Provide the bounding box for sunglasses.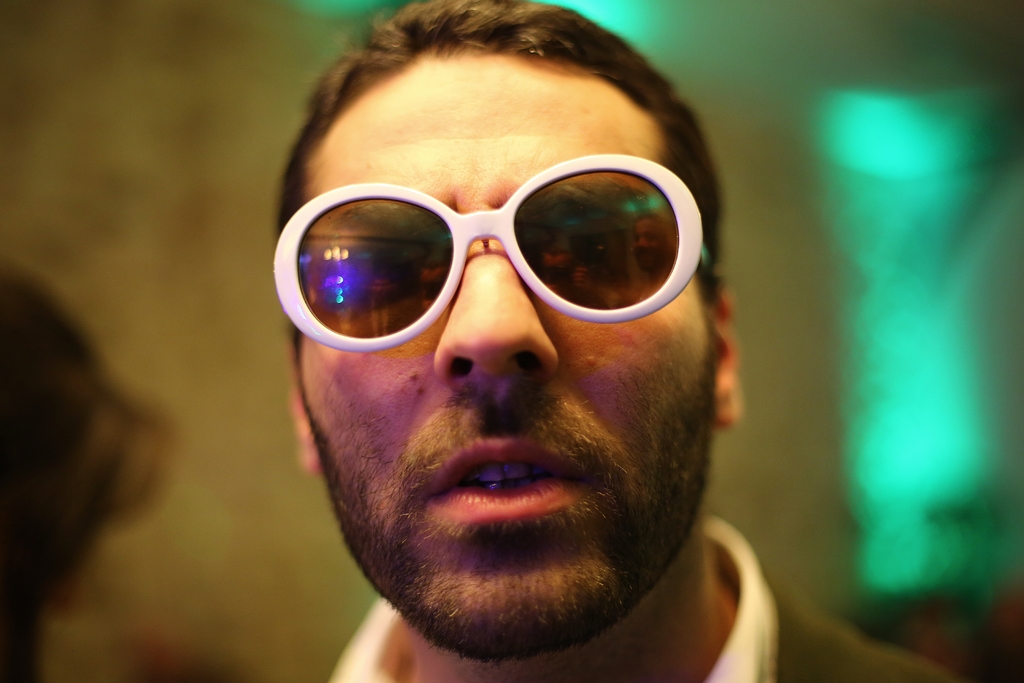
Rect(271, 152, 712, 356).
